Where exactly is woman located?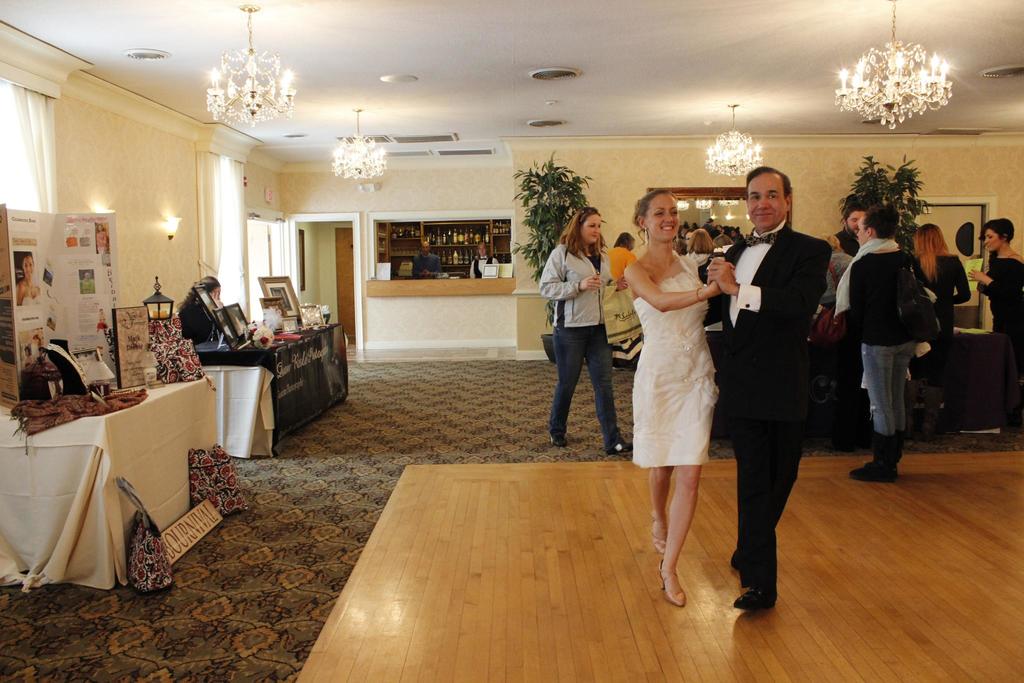
Its bounding box is 964/217/1023/426.
